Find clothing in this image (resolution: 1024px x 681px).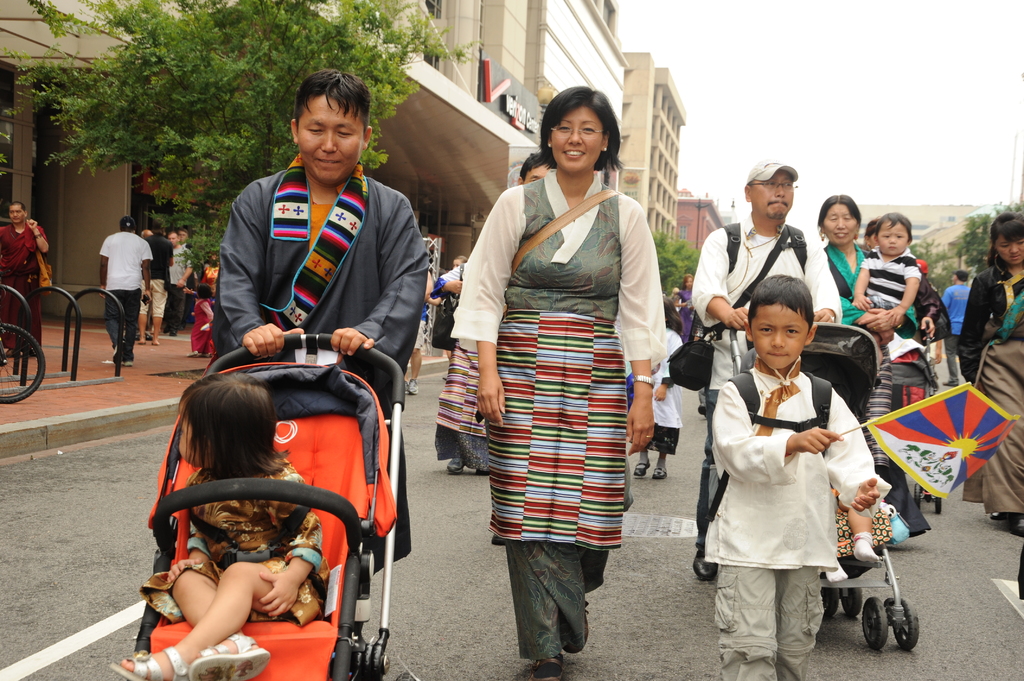
<box>90,229,152,353</box>.
